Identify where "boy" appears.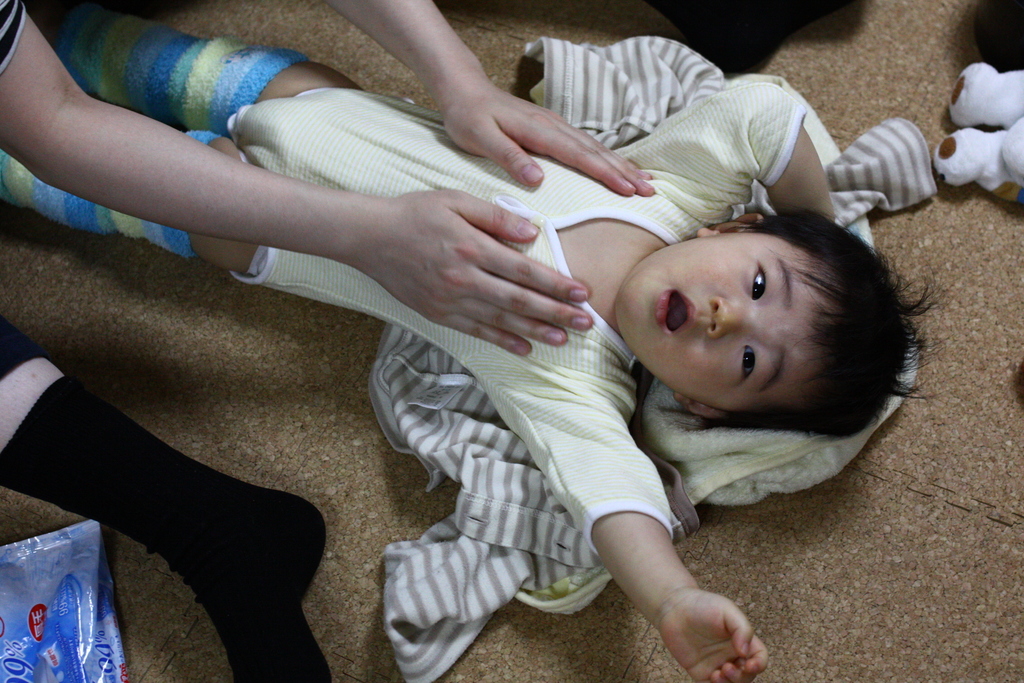
Appears at 60/37/877/627.
